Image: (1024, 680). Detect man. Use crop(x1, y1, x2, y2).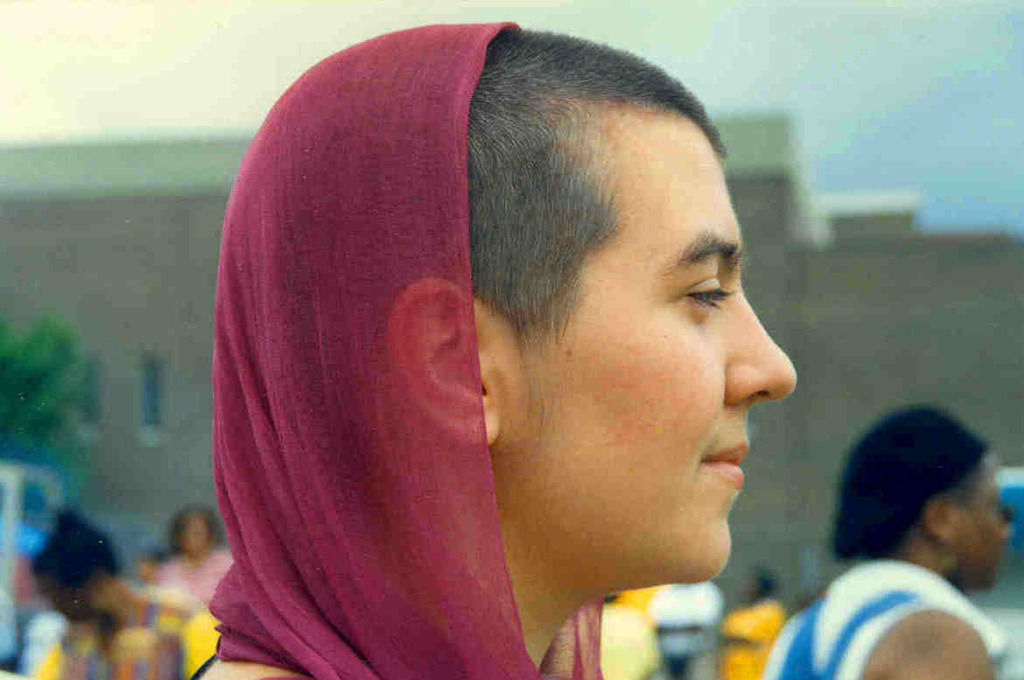
crop(752, 411, 1012, 679).
